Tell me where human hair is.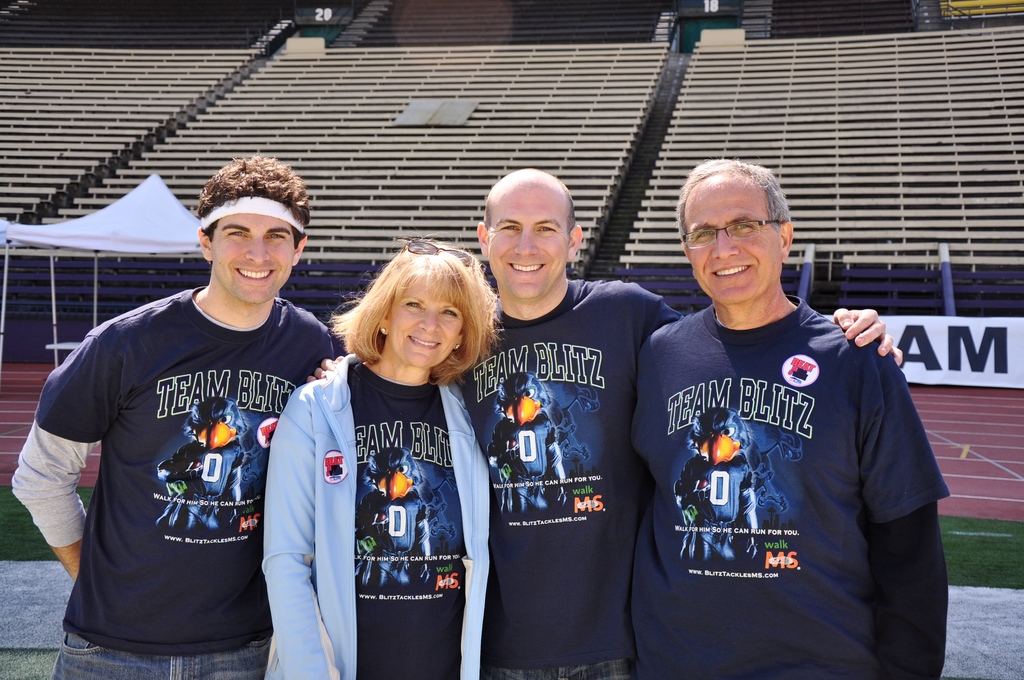
human hair is at <bbox>481, 168, 575, 248</bbox>.
